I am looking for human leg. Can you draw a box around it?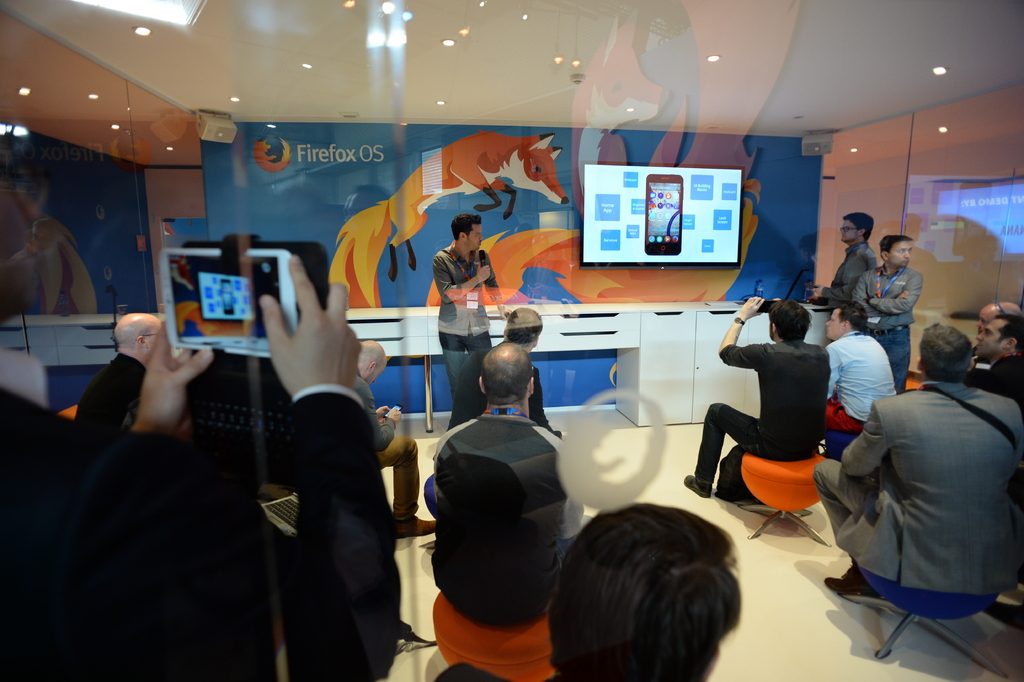
Sure, the bounding box is locate(439, 328, 465, 401).
